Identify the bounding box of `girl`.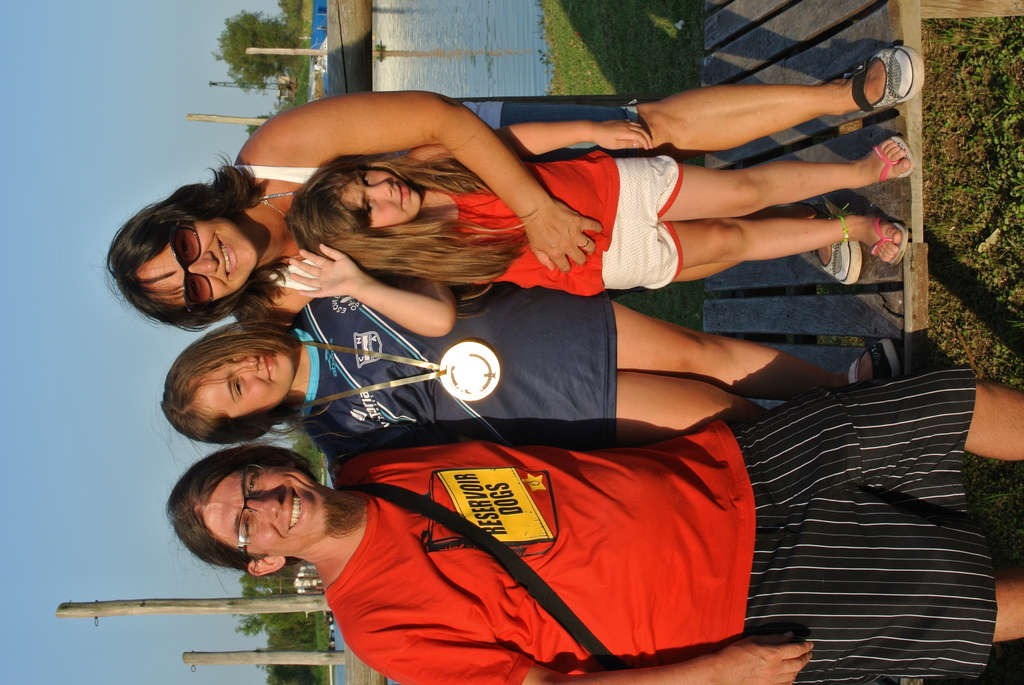
BBox(102, 71, 928, 289).
